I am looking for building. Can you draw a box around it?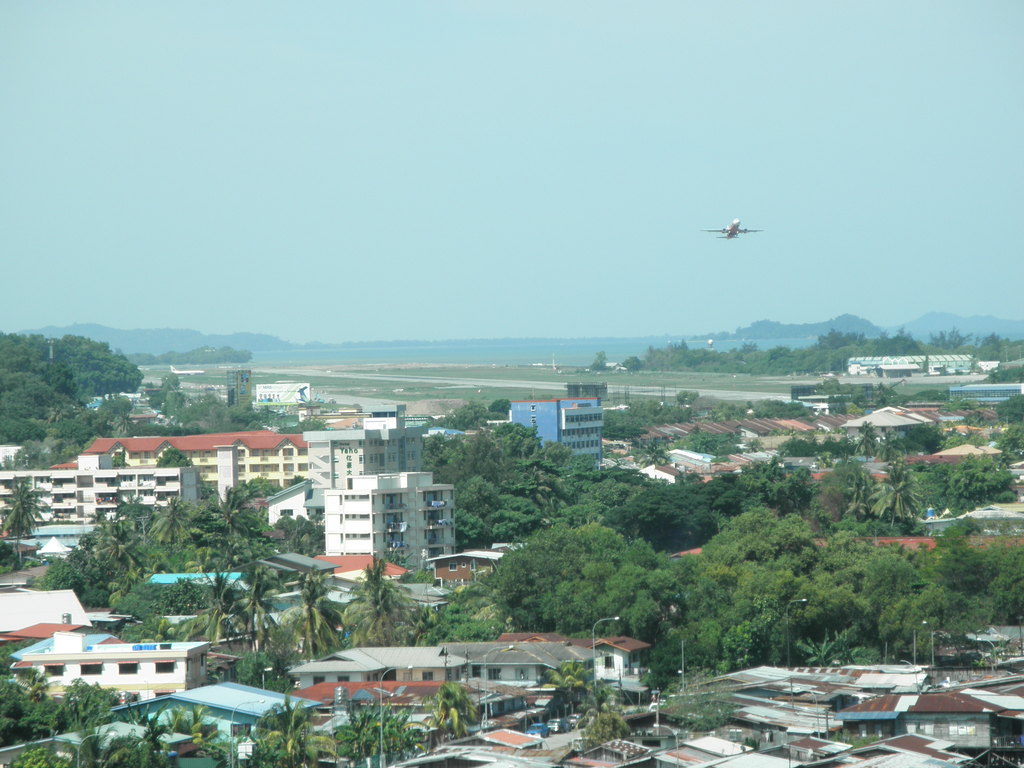
Sure, the bounding box is detection(509, 398, 607, 467).
